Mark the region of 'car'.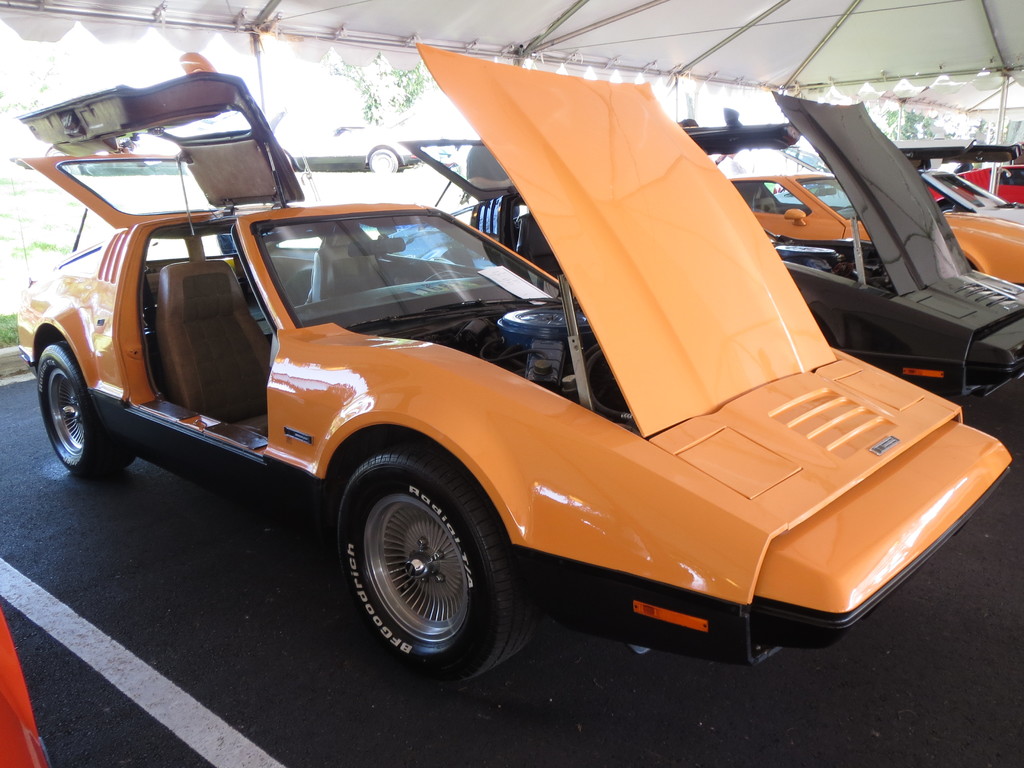
Region: pyautogui.locateOnScreen(394, 85, 1023, 421).
